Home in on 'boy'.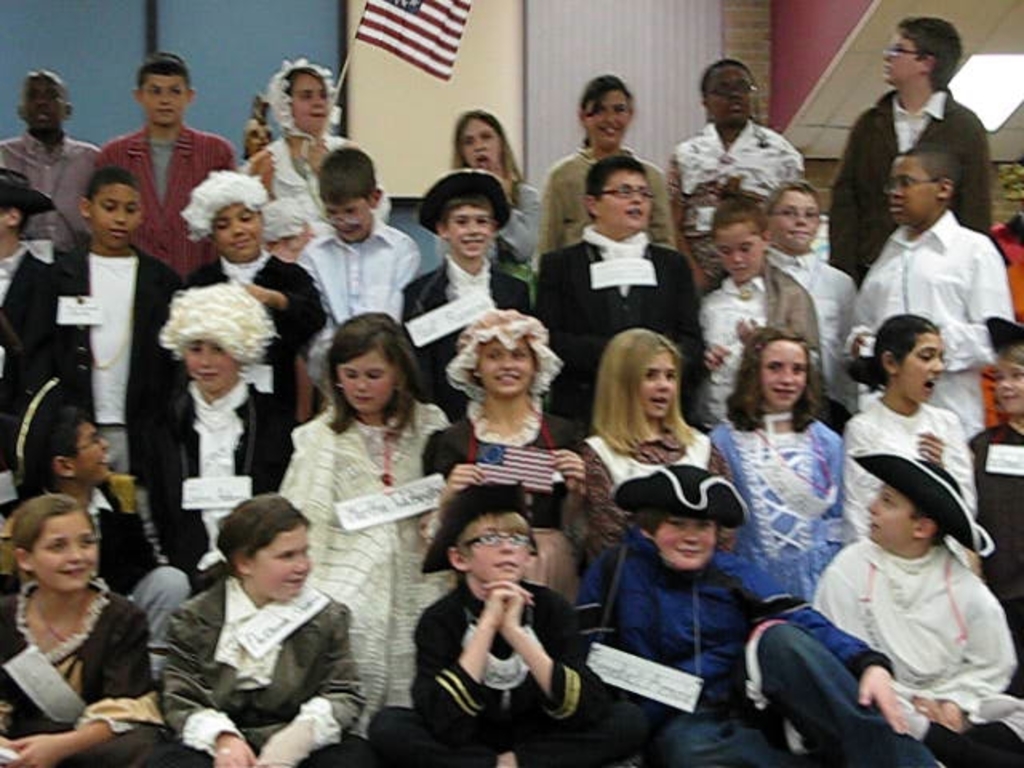
Homed in at left=970, top=333, right=1022, bottom=650.
